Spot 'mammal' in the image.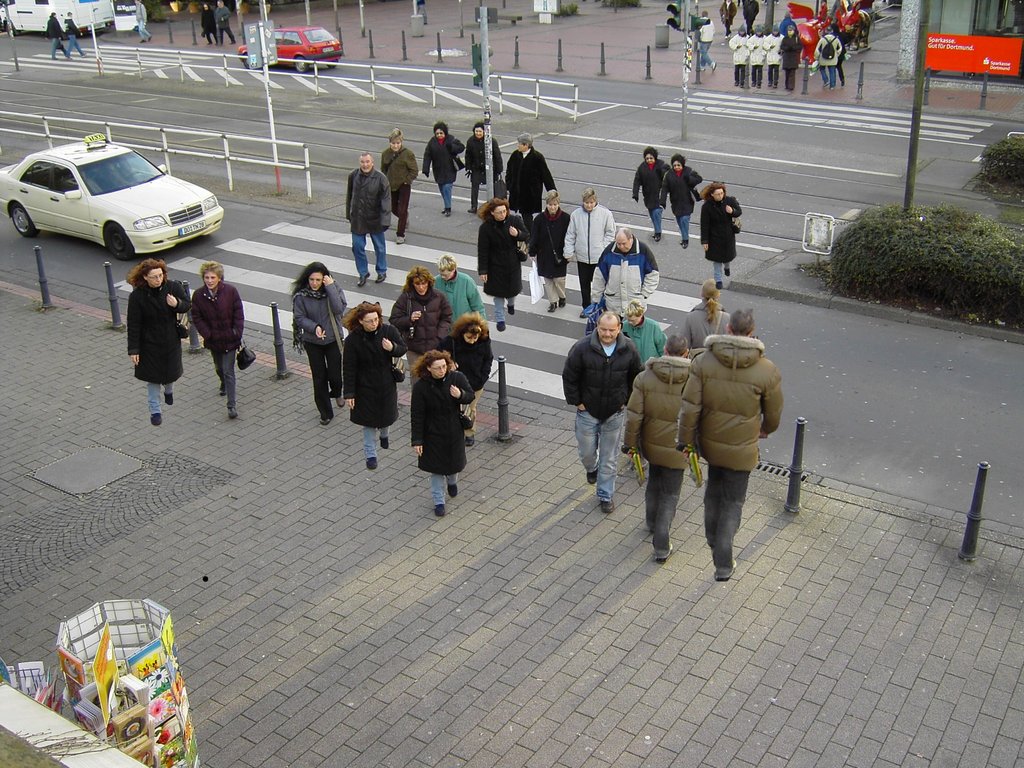
'mammal' found at [left=631, top=145, right=673, bottom=225].
